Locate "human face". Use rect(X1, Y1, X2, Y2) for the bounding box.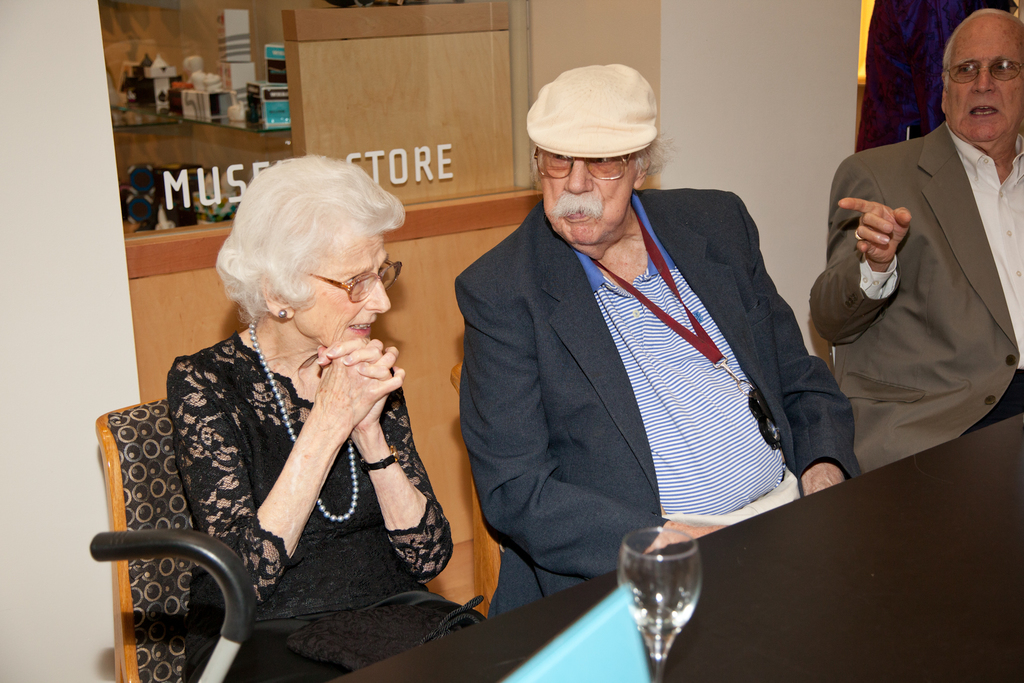
rect(294, 231, 388, 353).
